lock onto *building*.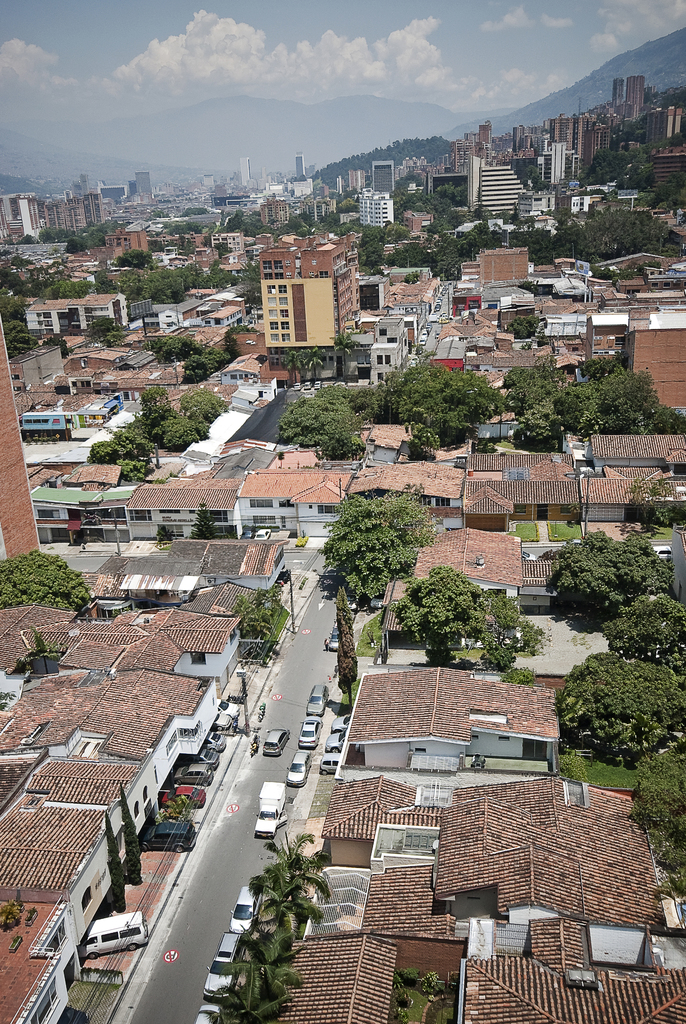
Locked: x1=357 y1=200 x2=392 y2=228.
